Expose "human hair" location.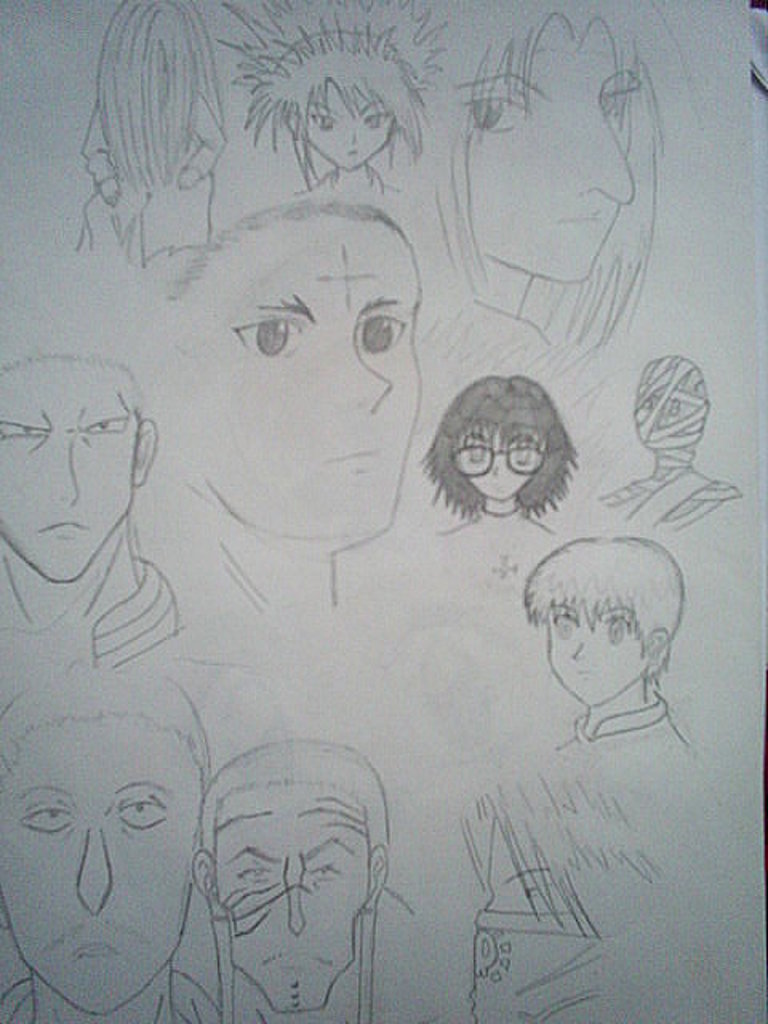
Exposed at bbox=(213, 0, 445, 186).
